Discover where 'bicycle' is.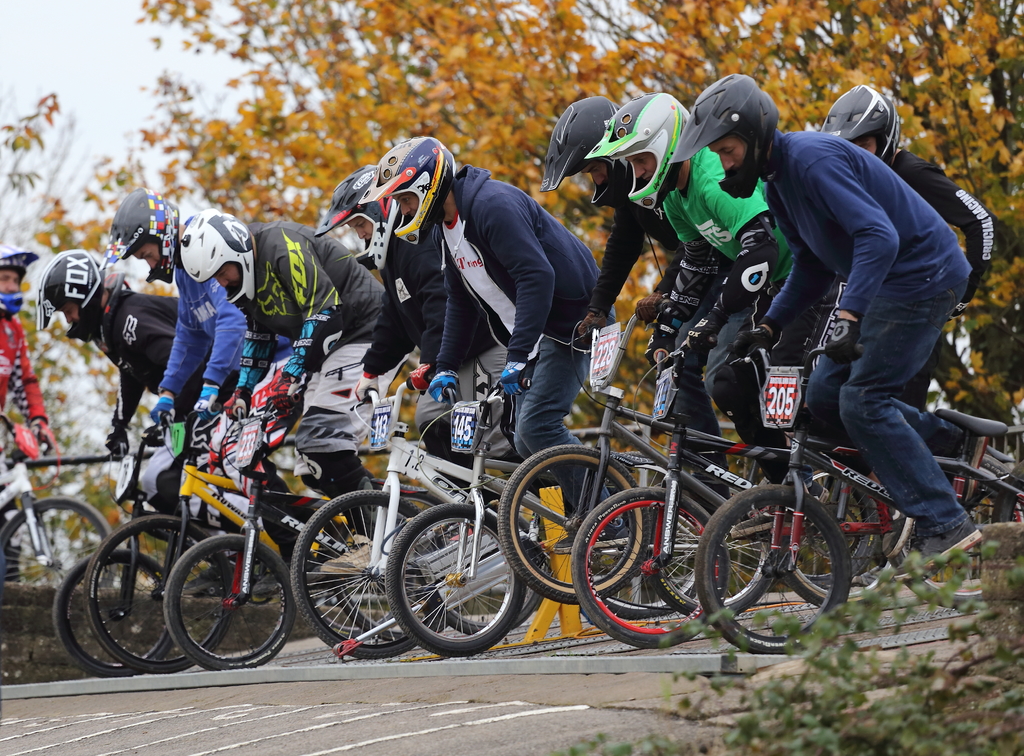
Discovered at rect(86, 405, 529, 666).
